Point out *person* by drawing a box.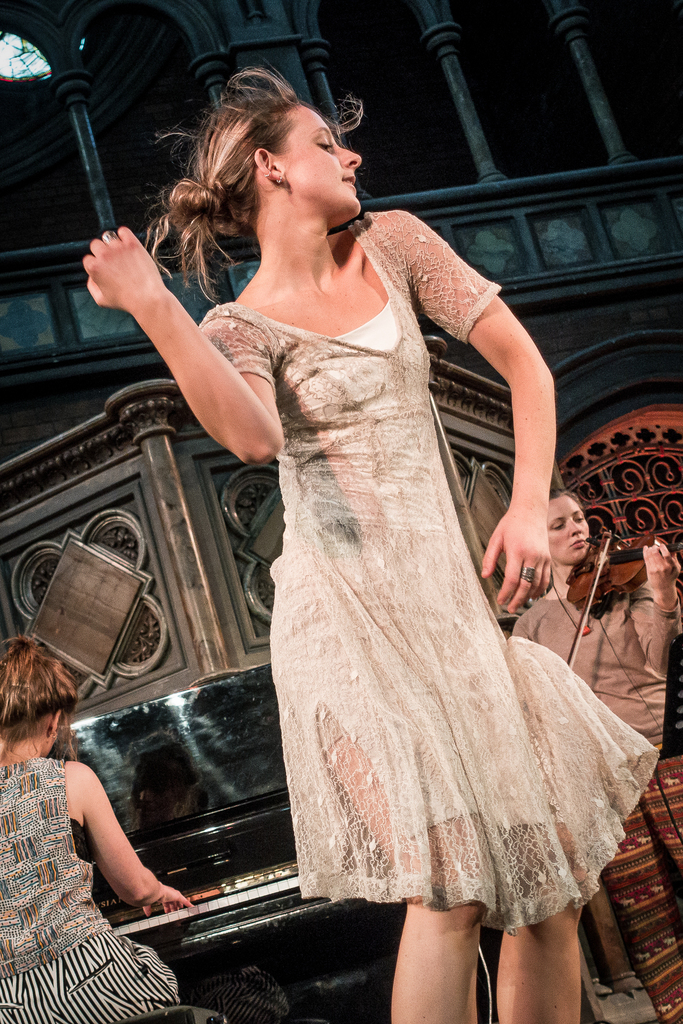
(513, 487, 682, 1023).
